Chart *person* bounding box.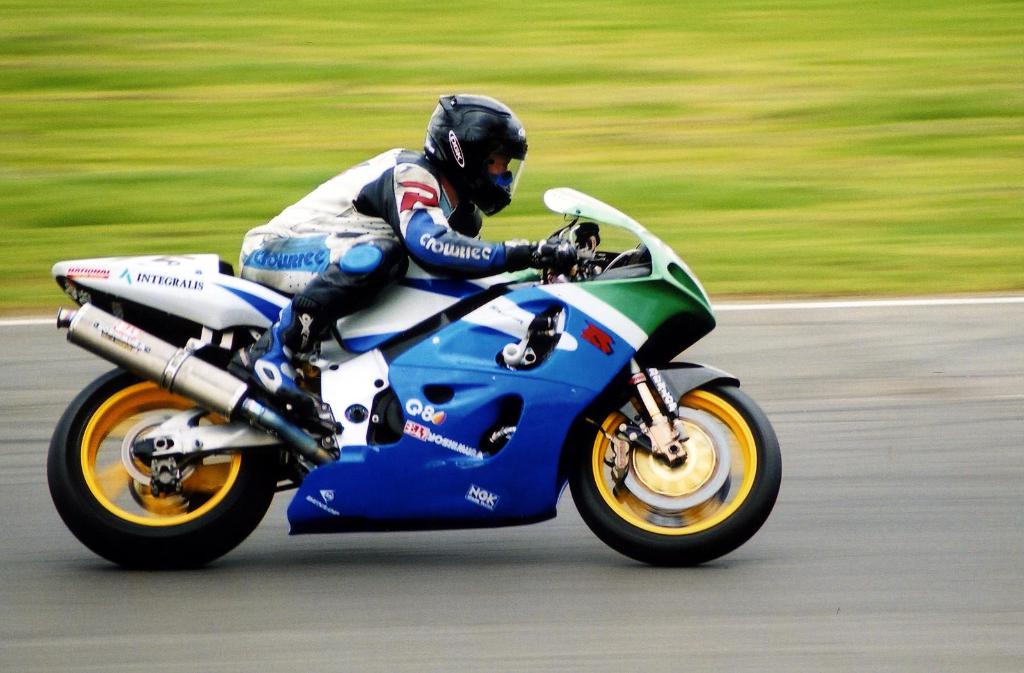
Charted: 230, 88, 601, 432.
